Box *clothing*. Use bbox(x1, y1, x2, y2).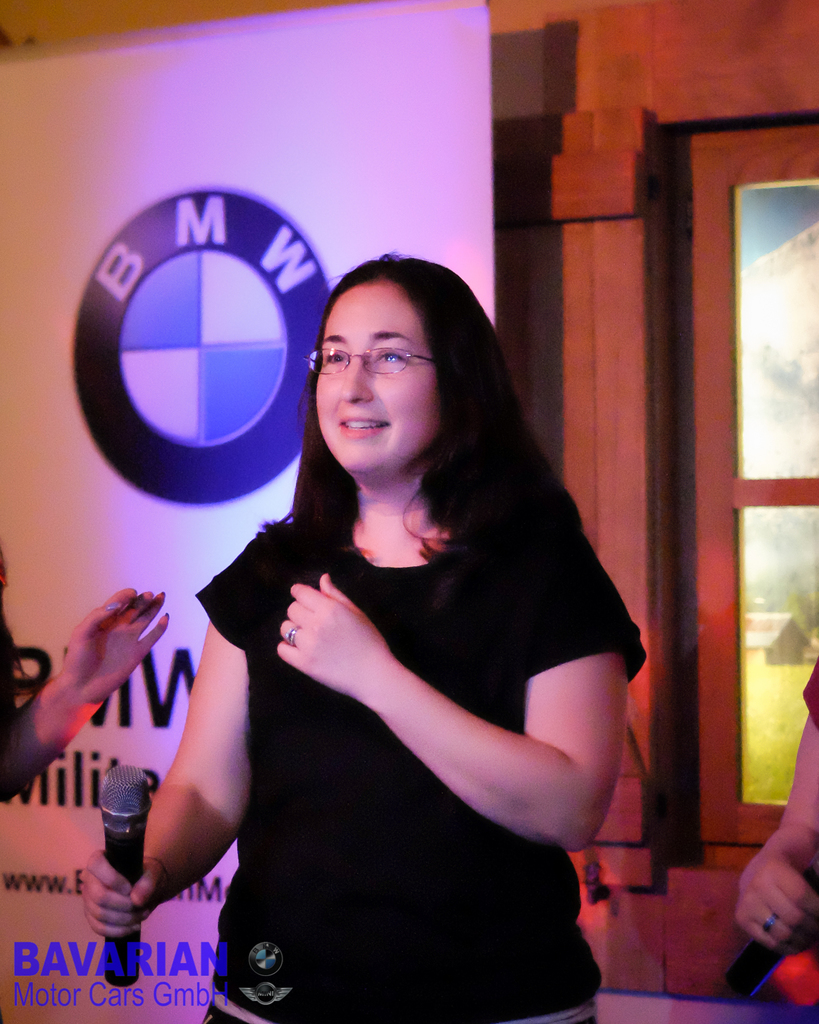
bbox(201, 512, 652, 1023).
